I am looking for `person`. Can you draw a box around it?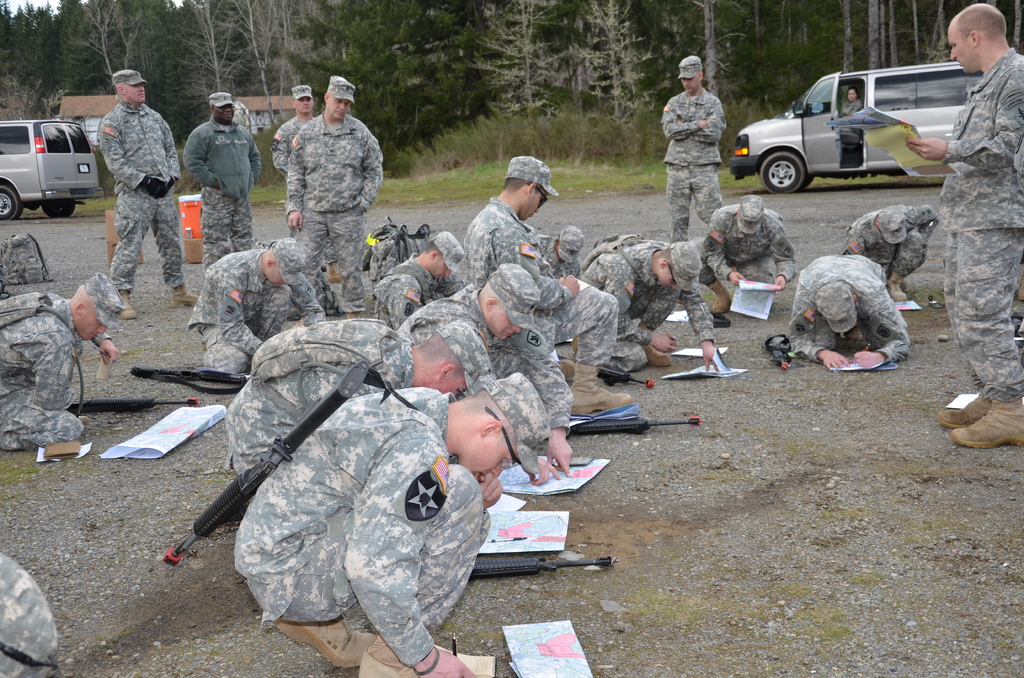
Sure, the bounding box is <box>780,257,907,367</box>.
